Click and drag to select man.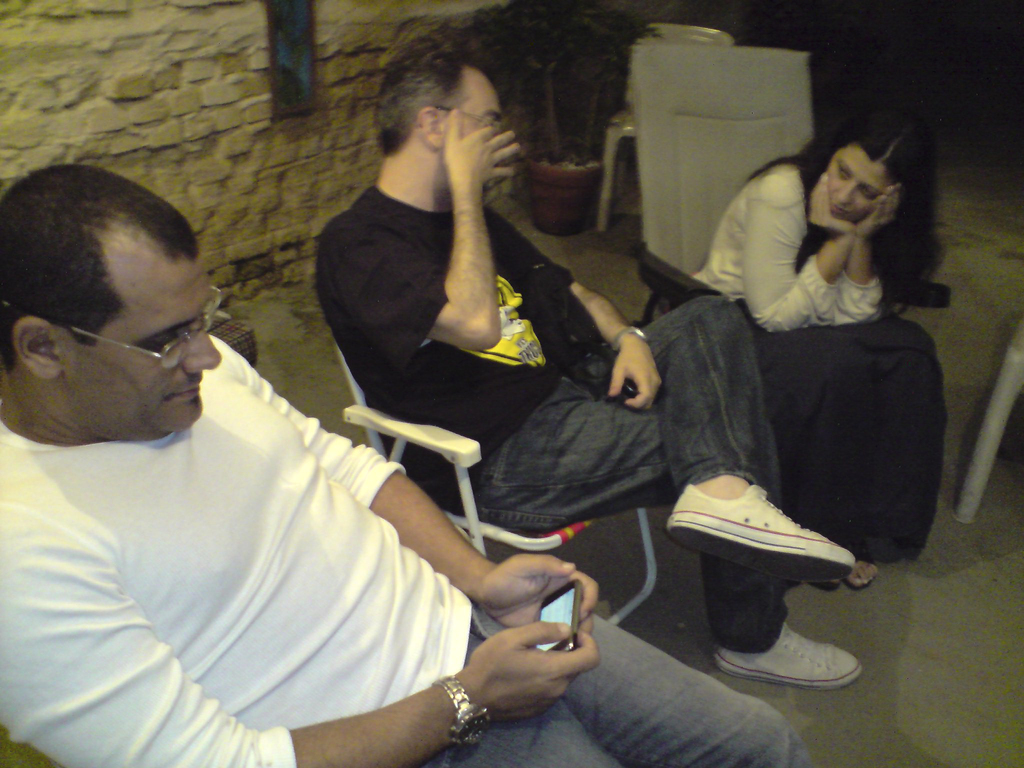
Selection: (308,29,872,696).
